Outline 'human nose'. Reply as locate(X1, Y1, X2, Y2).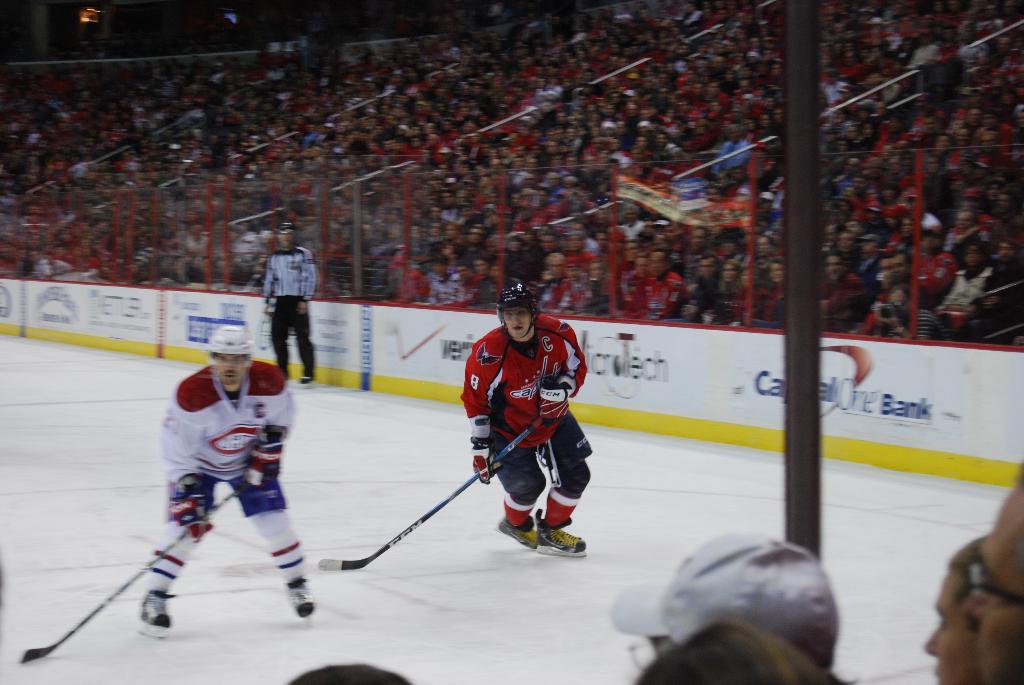
locate(922, 629, 941, 659).
